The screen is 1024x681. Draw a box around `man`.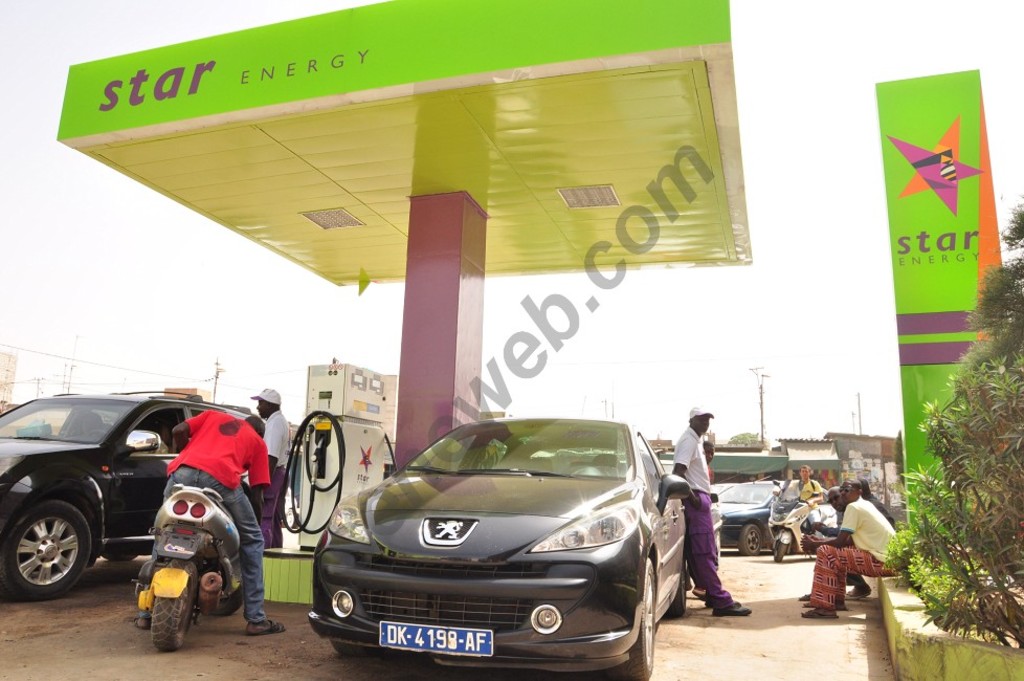
{"left": 673, "top": 393, "right": 739, "bottom": 633}.
